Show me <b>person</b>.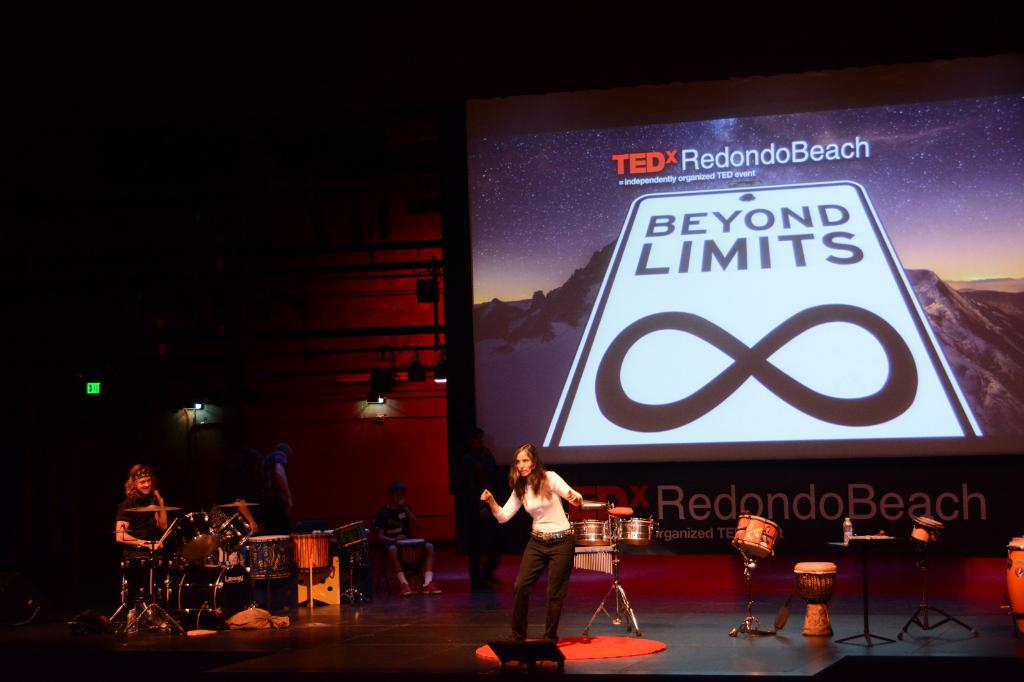
<b>person</b> is here: 477/444/588/651.
